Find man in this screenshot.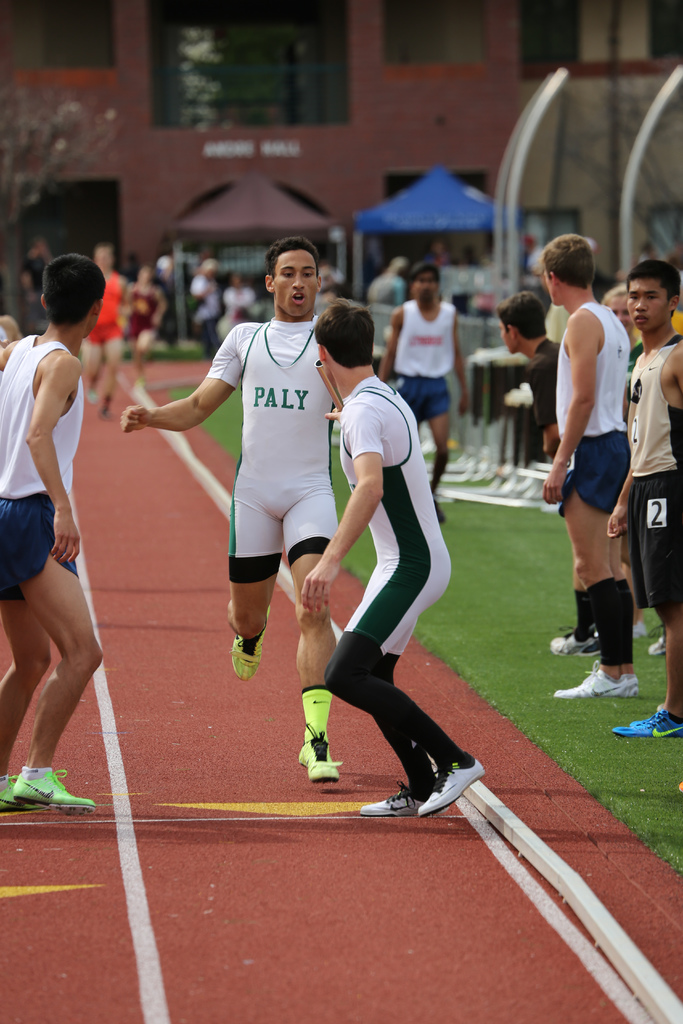
The bounding box for man is <bbox>118, 237, 345, 783</bbox>.
